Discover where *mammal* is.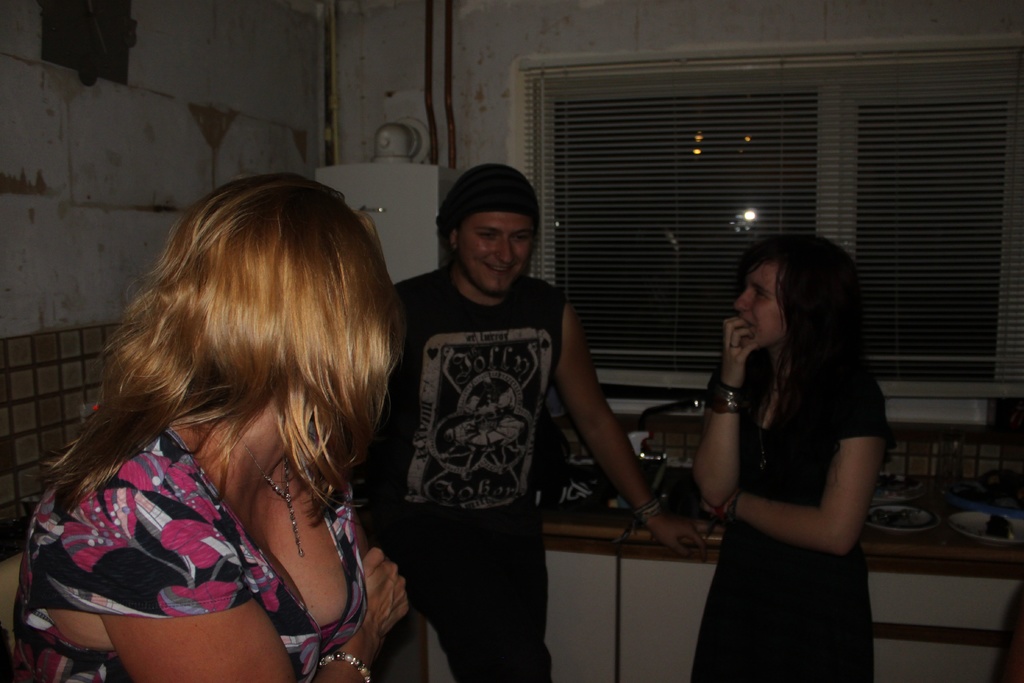
Discovered at detection(358, 162, 708, 681).
